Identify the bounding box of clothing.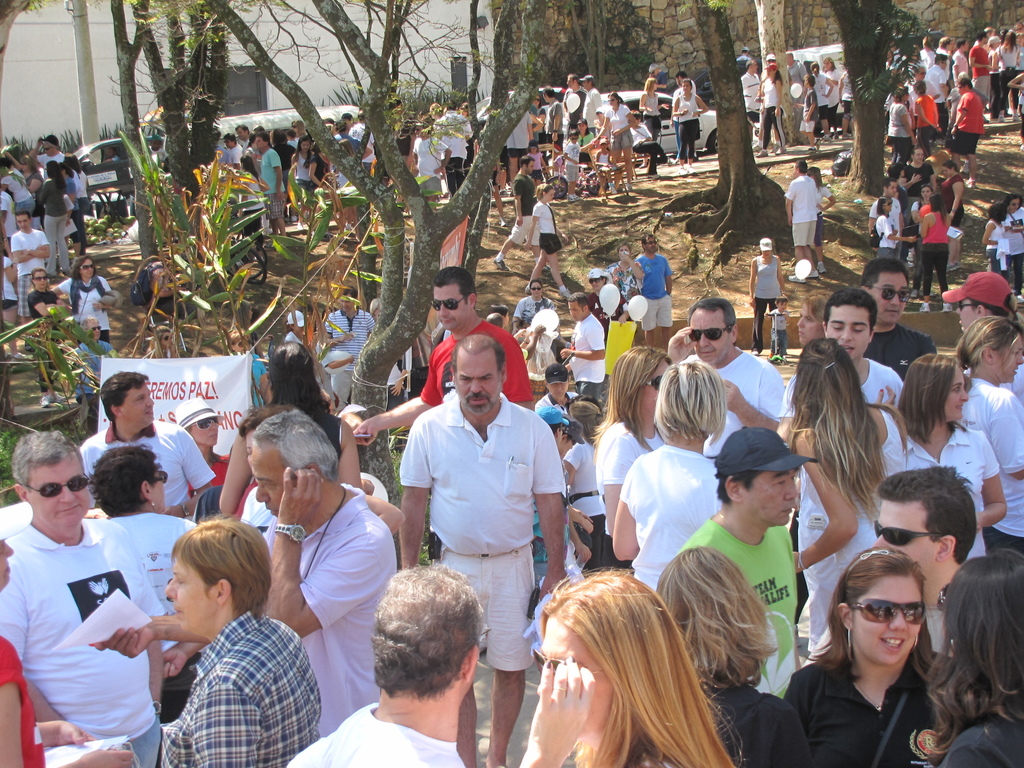
box=[525, 201, 561, 252].
